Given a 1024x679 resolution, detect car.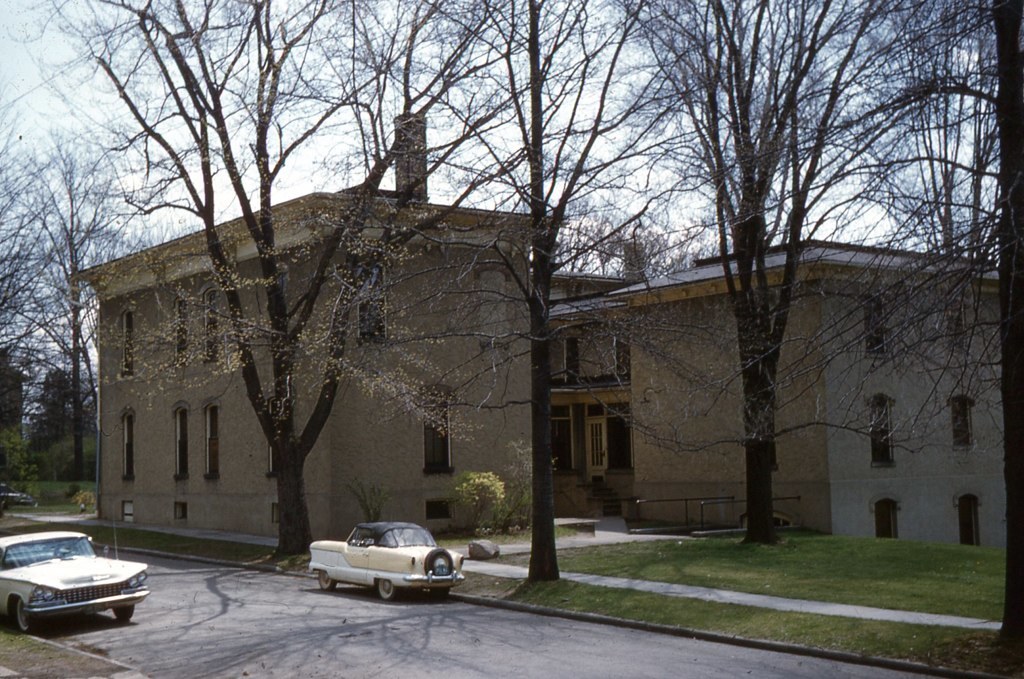
region(308, 523, 463, 600).
